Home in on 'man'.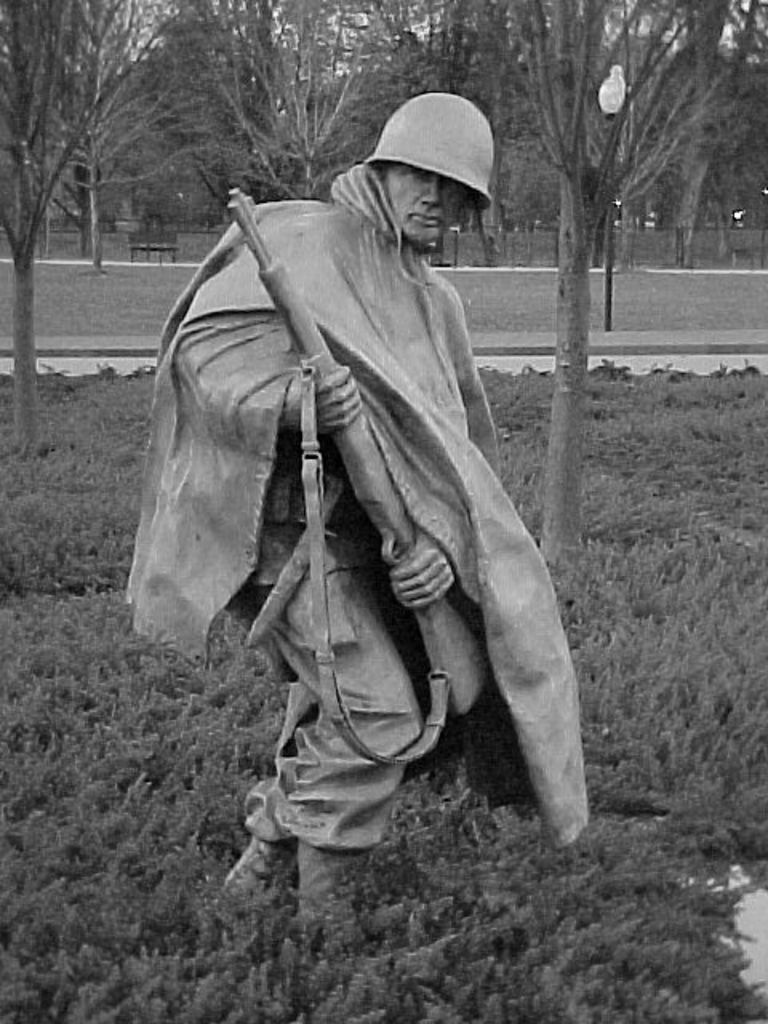
Homed in at (x1=157, y1=48, x2=600, y2=930).
